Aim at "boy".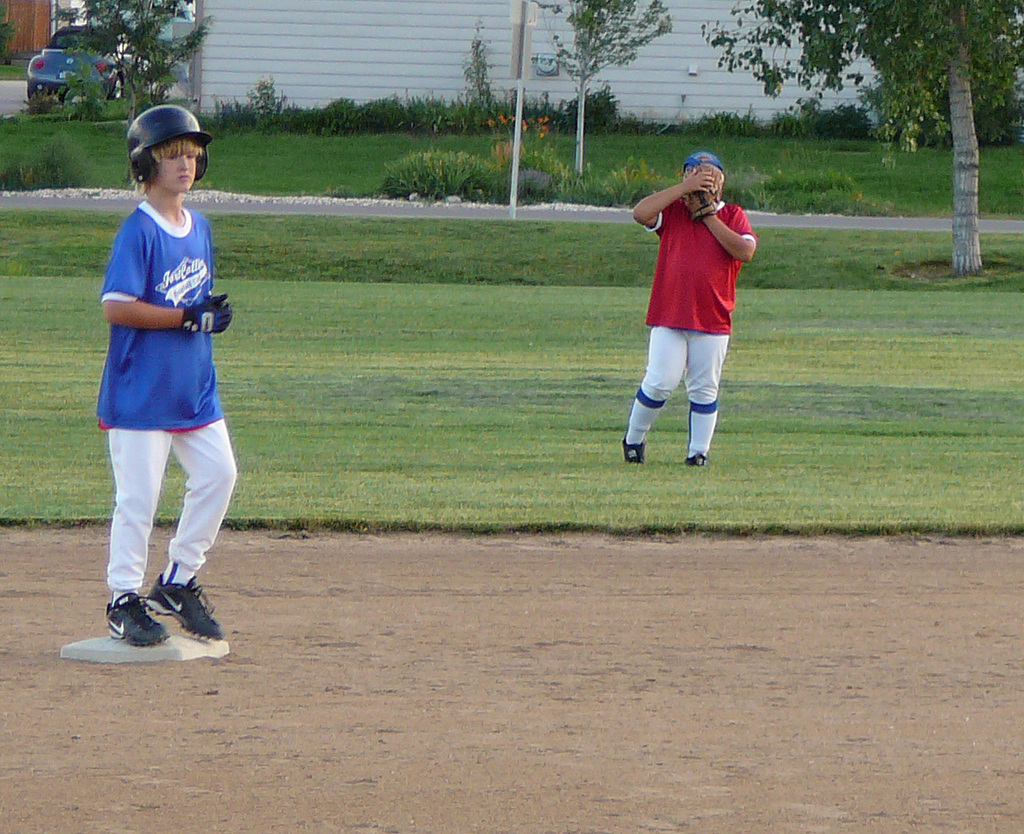
Aimed at {"x1": 610, "y1": 142, "x2": 765, "y2": 460}.
